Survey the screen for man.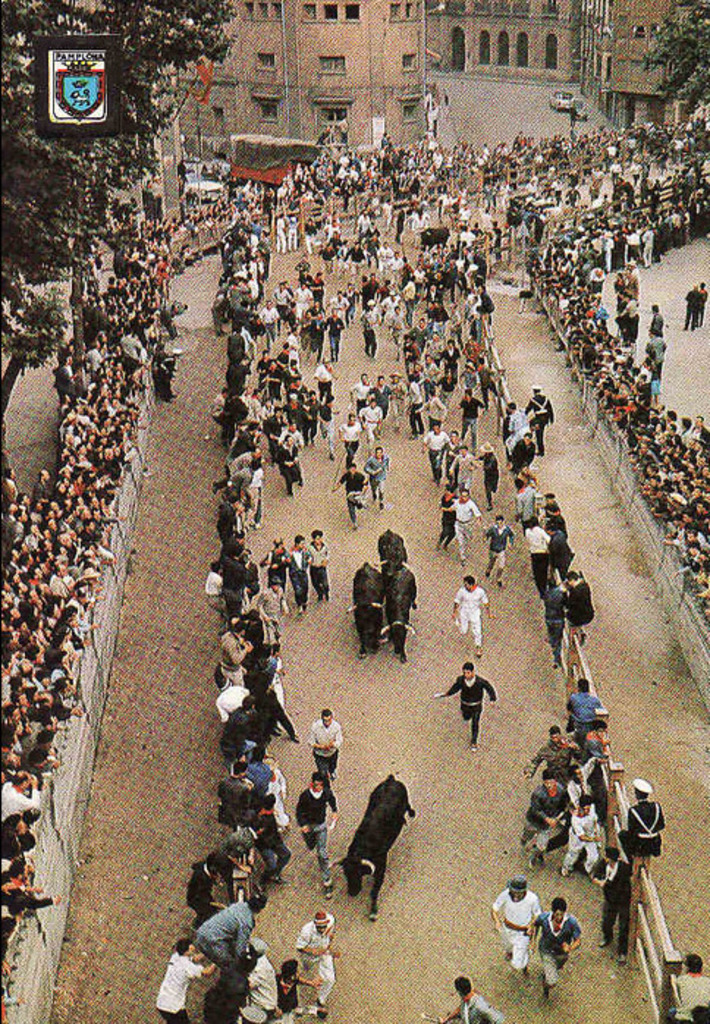
Survey found: region(298, 910, 340, 1009).
